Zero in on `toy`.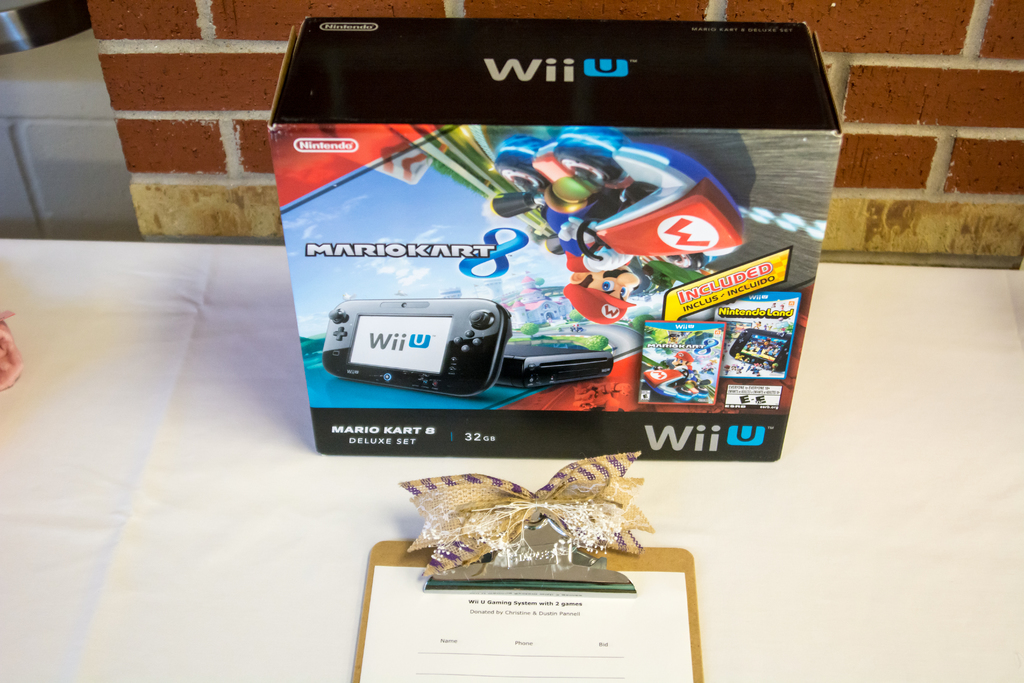
Zeroed in: detection(495, 344, 612, 389).
